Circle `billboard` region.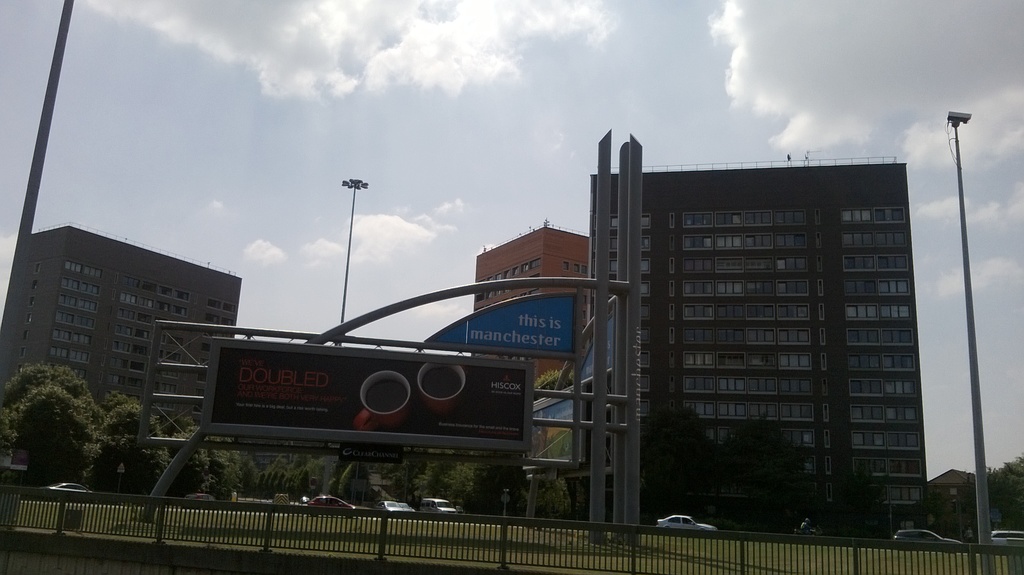
Region: x1=421, y1=295, x2=575, y2=356.
